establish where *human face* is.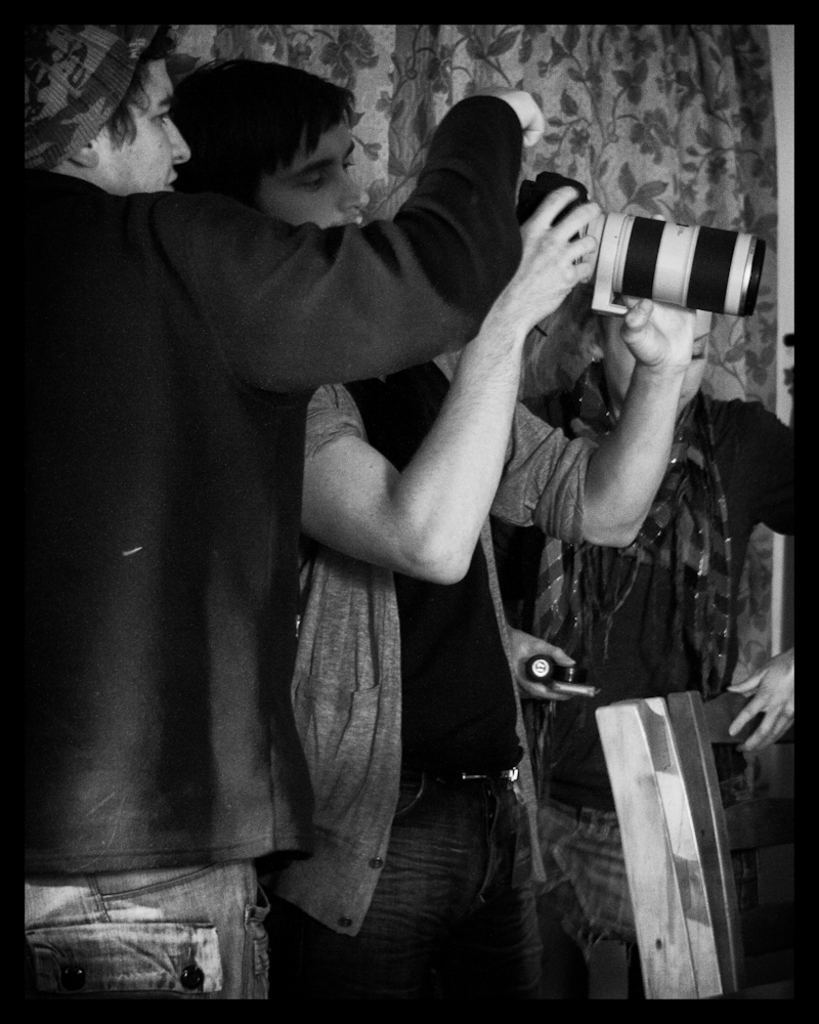
Established at bbox(608, 310, 710, 416).
